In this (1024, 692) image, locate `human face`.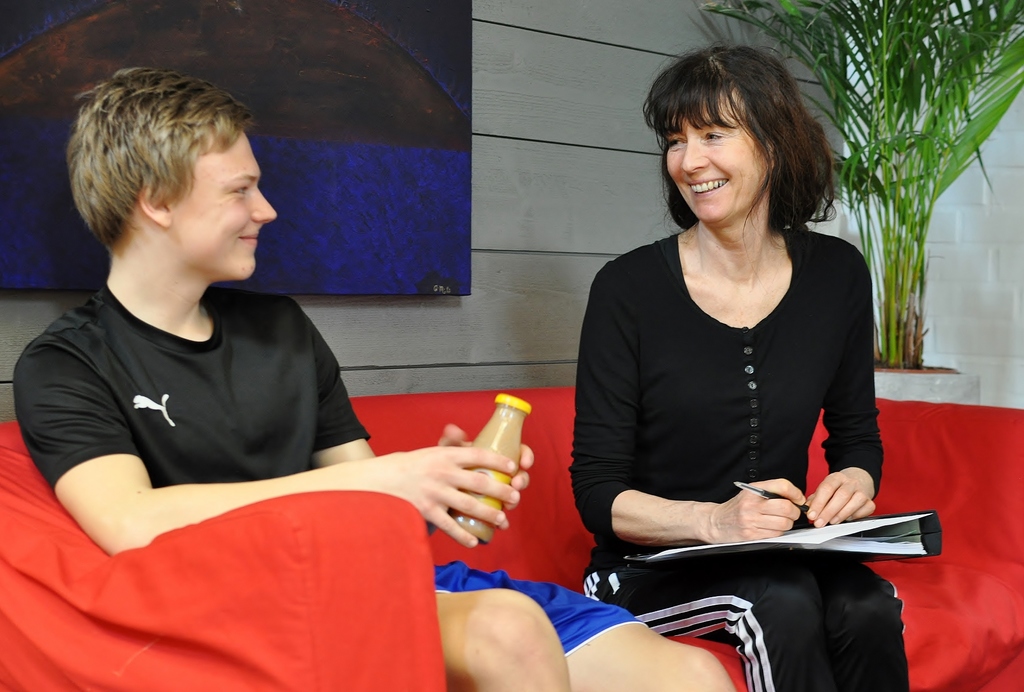
Bounding box: left=166, top=130, right=278, bottom=280.
